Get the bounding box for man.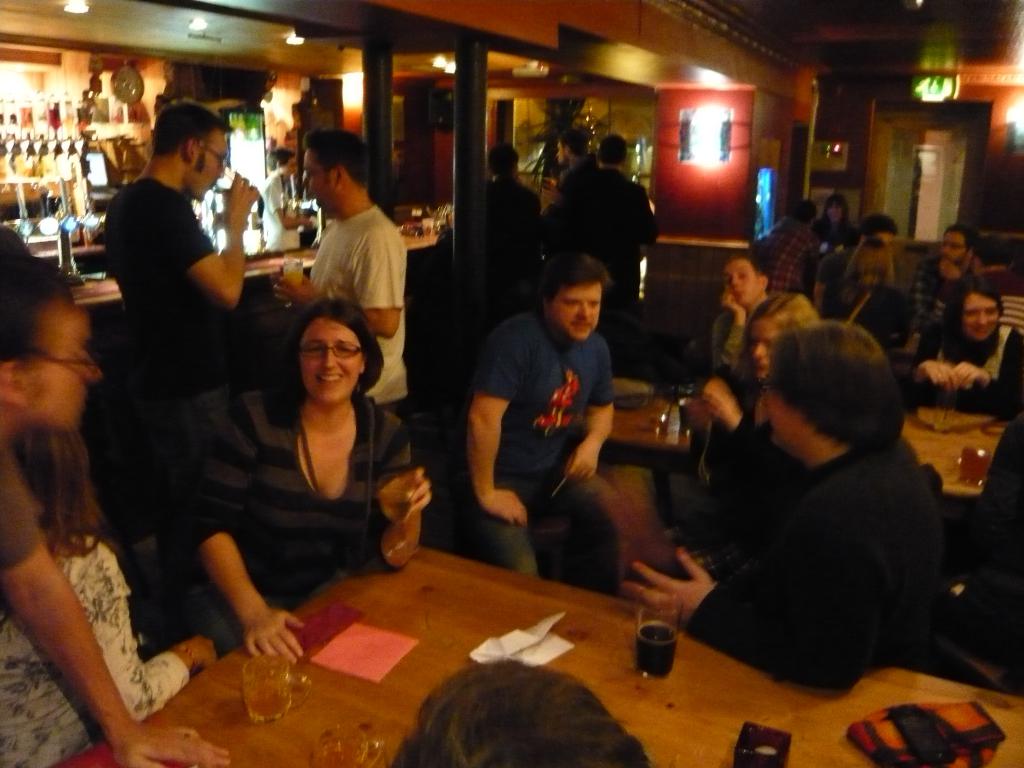
region(554, 129, 599, 200).
